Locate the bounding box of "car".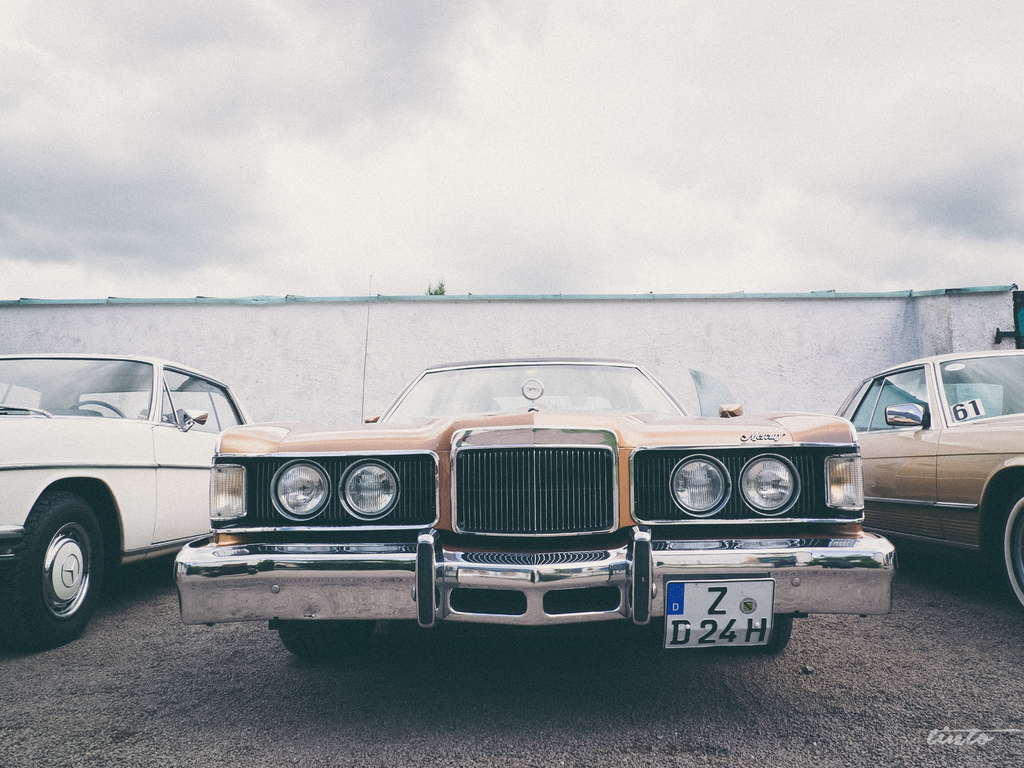
Bounding box: rect(139, 378, 916, 657).
